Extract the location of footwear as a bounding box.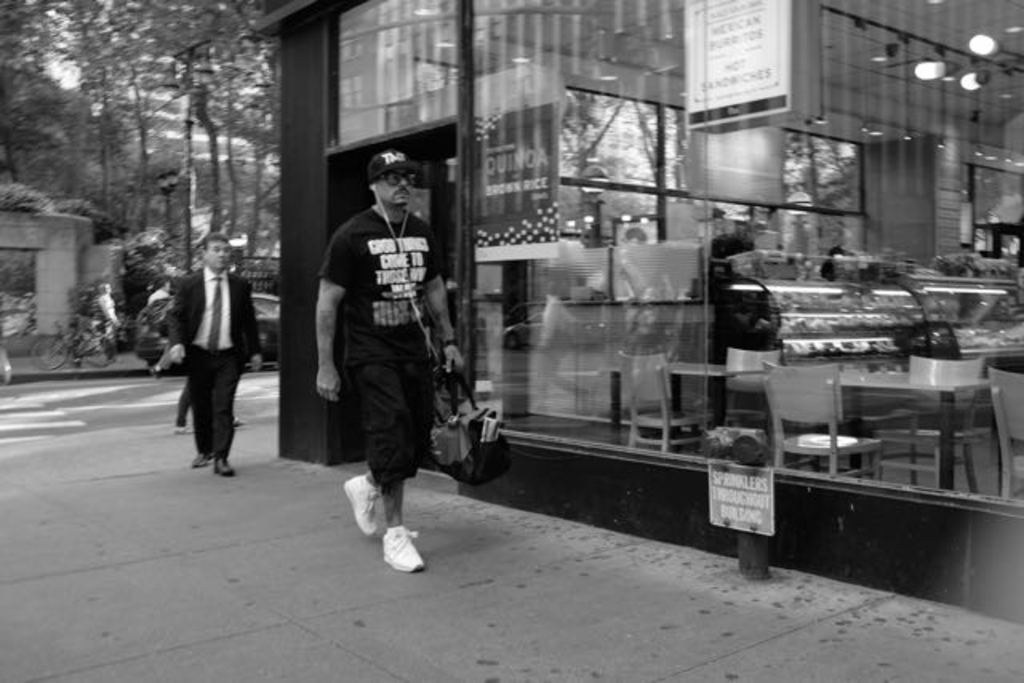
219,459,245,477.
